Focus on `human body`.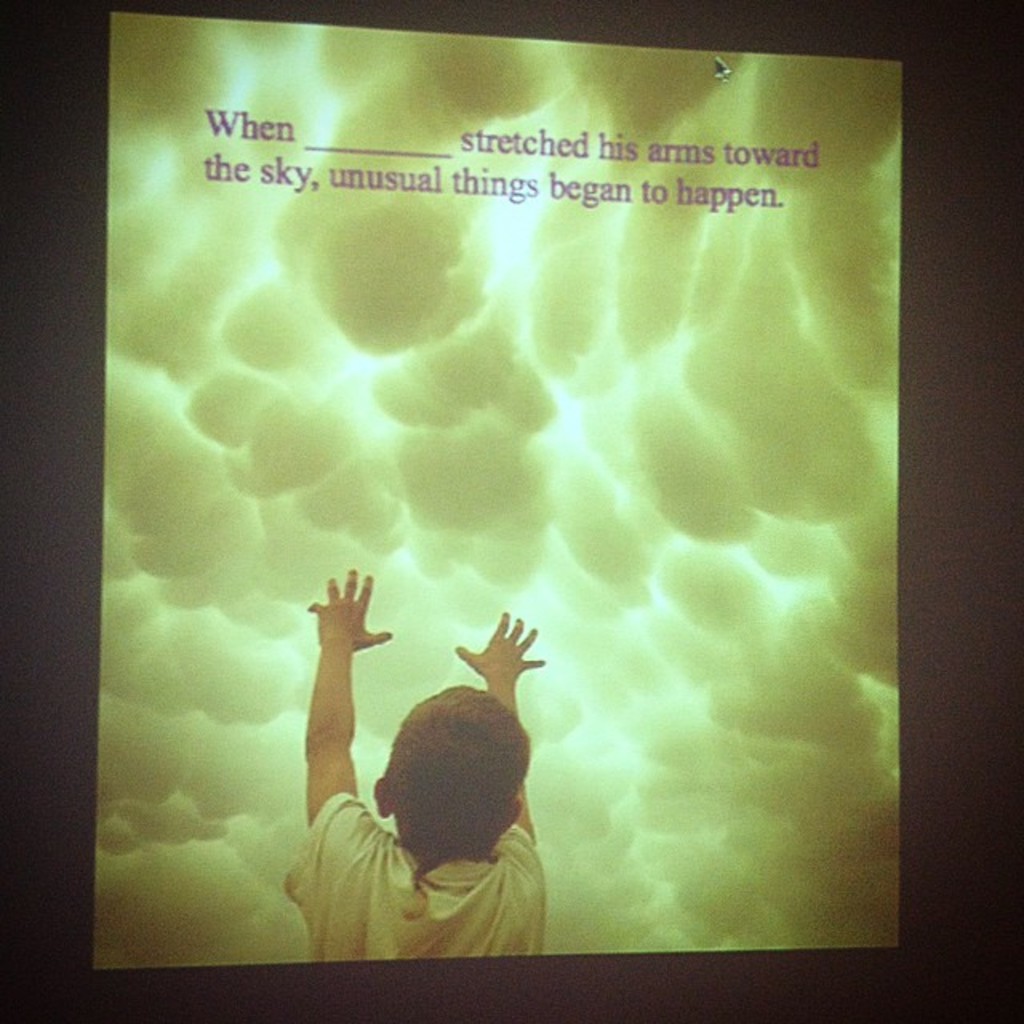
Focused at {"x1": 278, "y1": 634, "x2": 586, "y2": 962}.
